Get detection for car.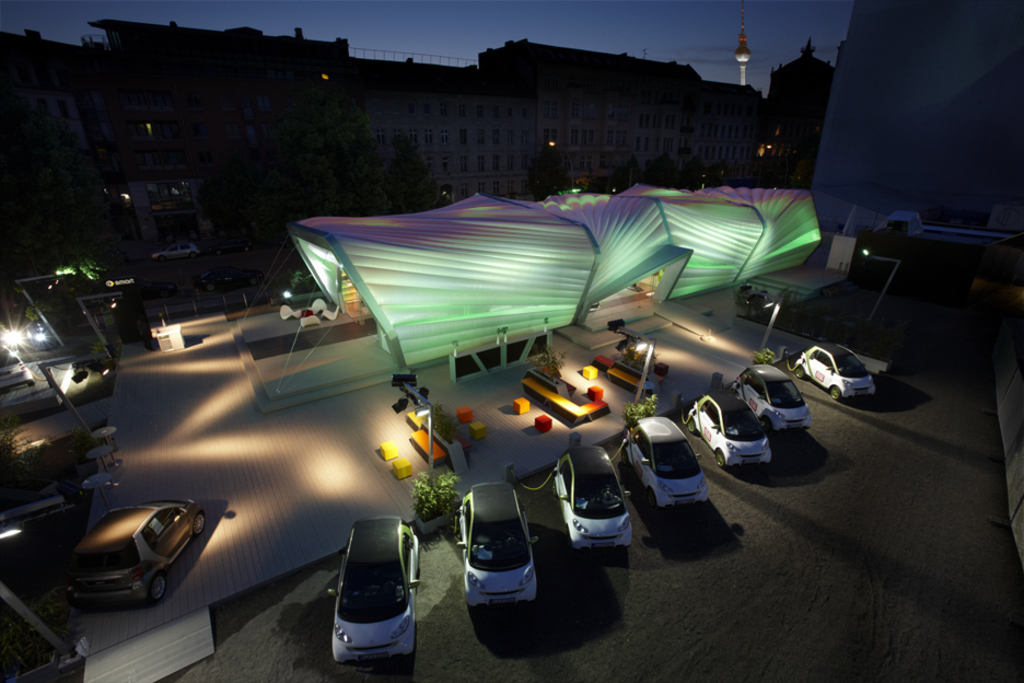
Detection: detection(67, 499, 203, 607).
